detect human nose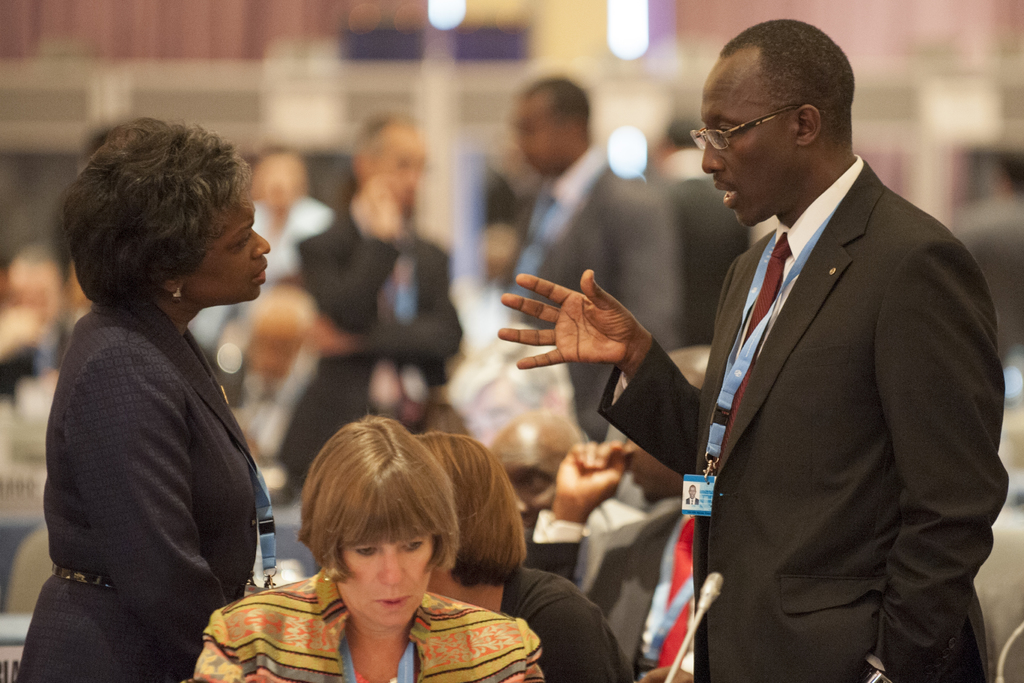
bbox=[703, 135, 727, 174]
